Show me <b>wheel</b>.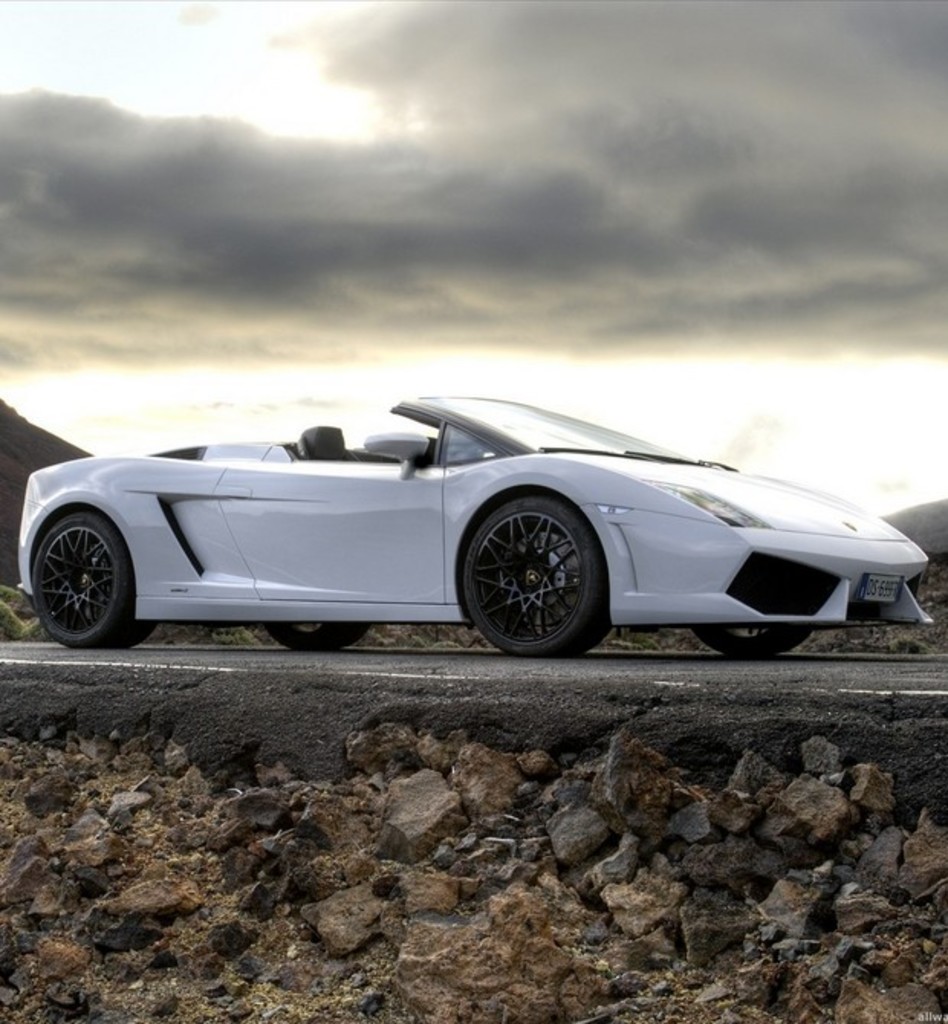
<b>wheel</b> is here: (466, 495, 607, 646).
